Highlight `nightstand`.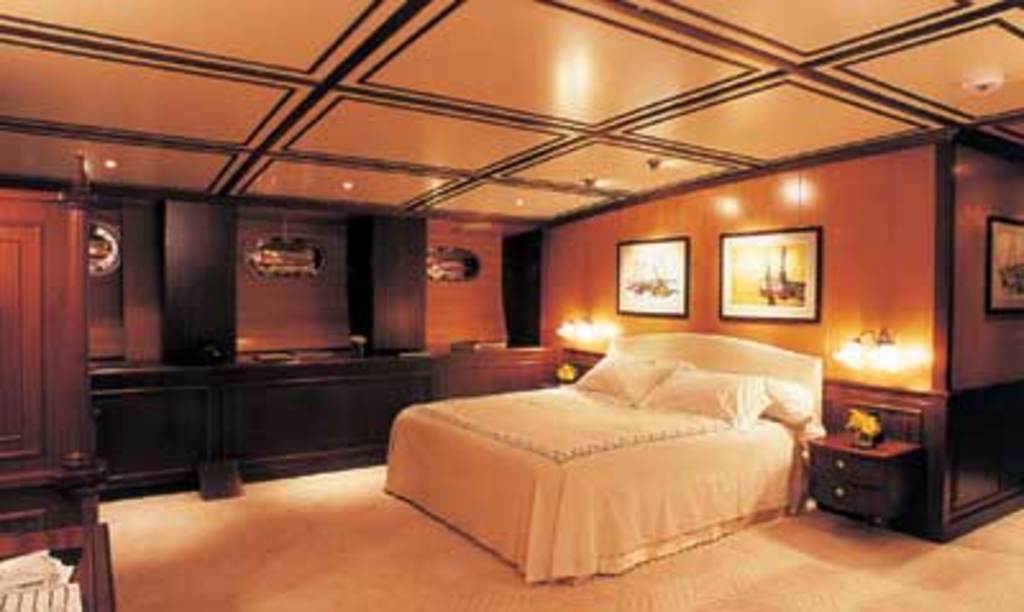
Highlighted region: (812, 382, 963, 551).
